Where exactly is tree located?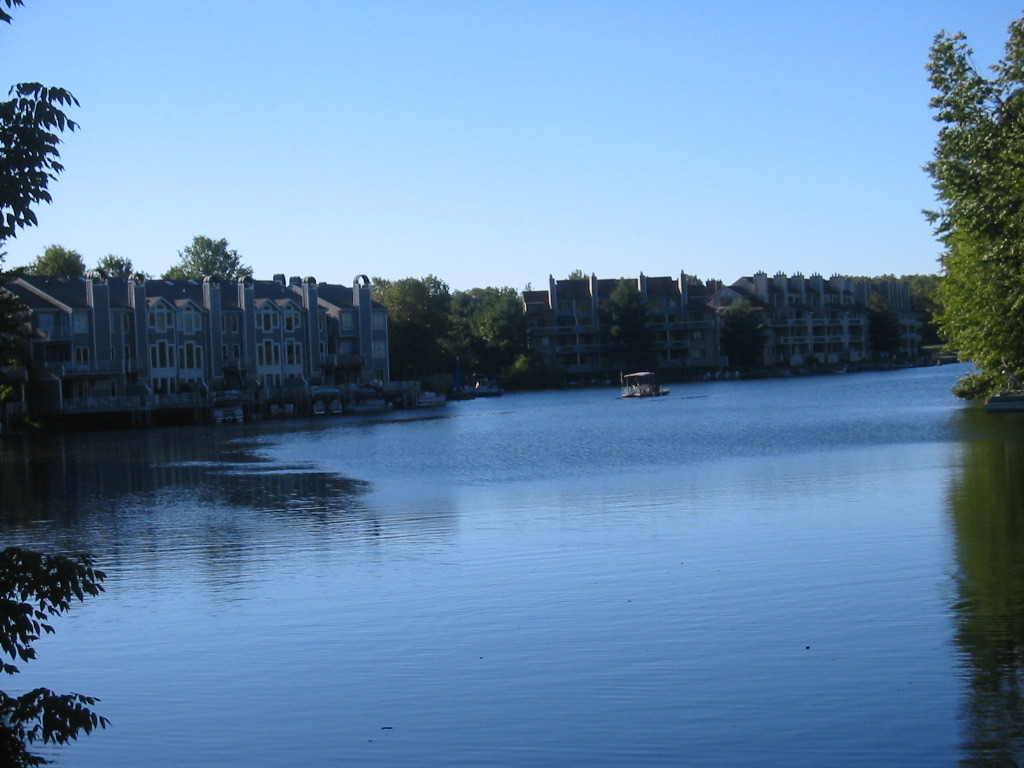
Its bounding box is l=596, t=274, r=665, b=369.
